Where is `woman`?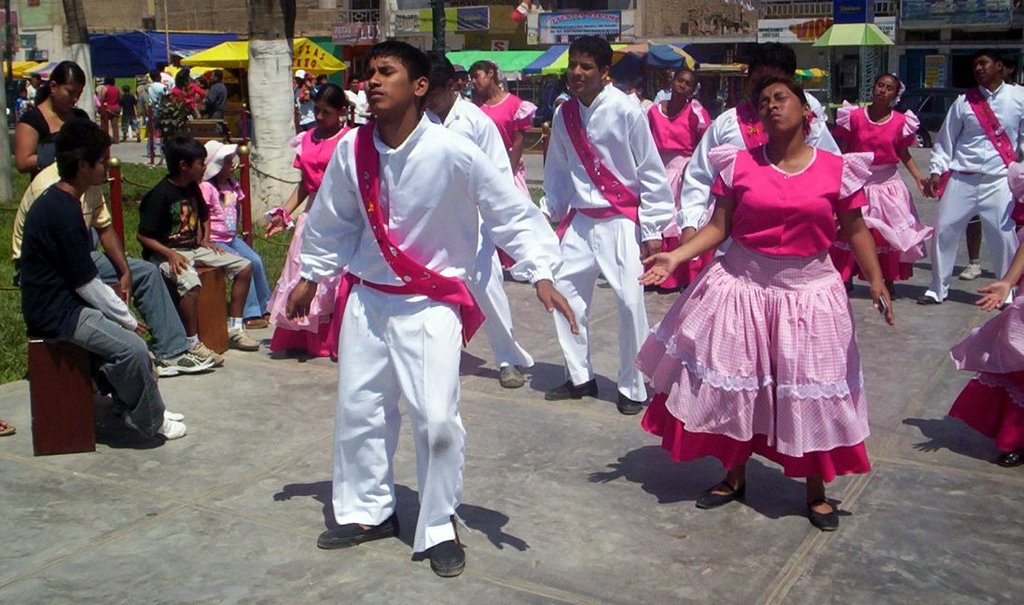
locate(826, 73, 931, 289).
